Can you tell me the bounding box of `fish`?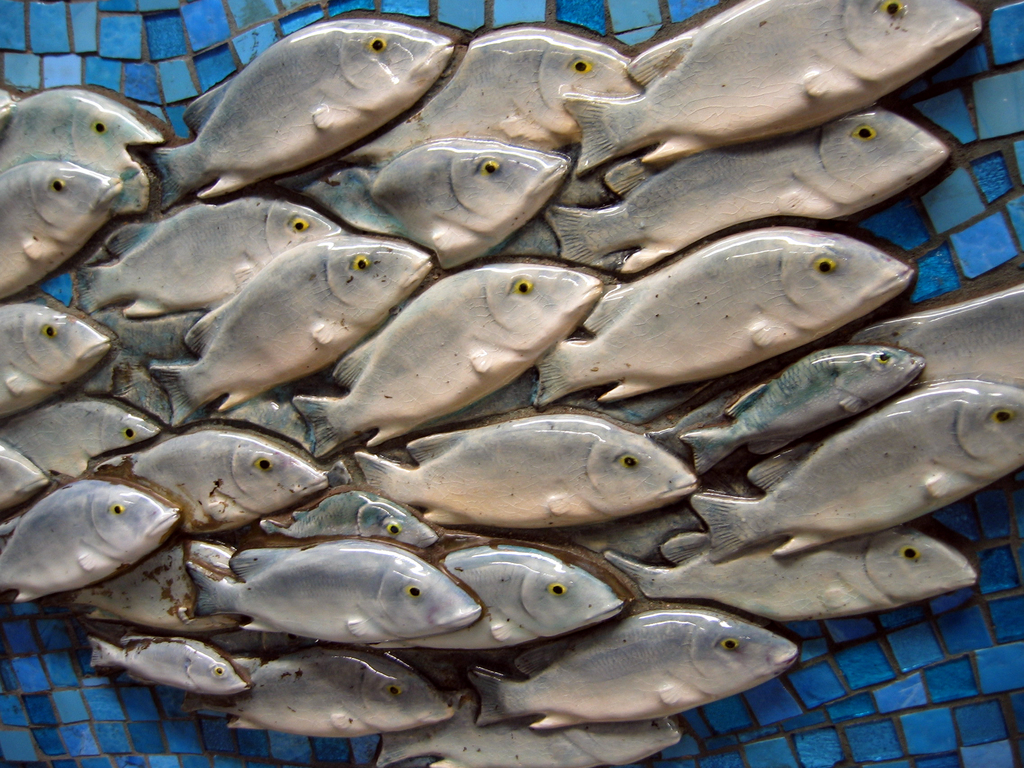
<box>293,264,600,454</box>.
